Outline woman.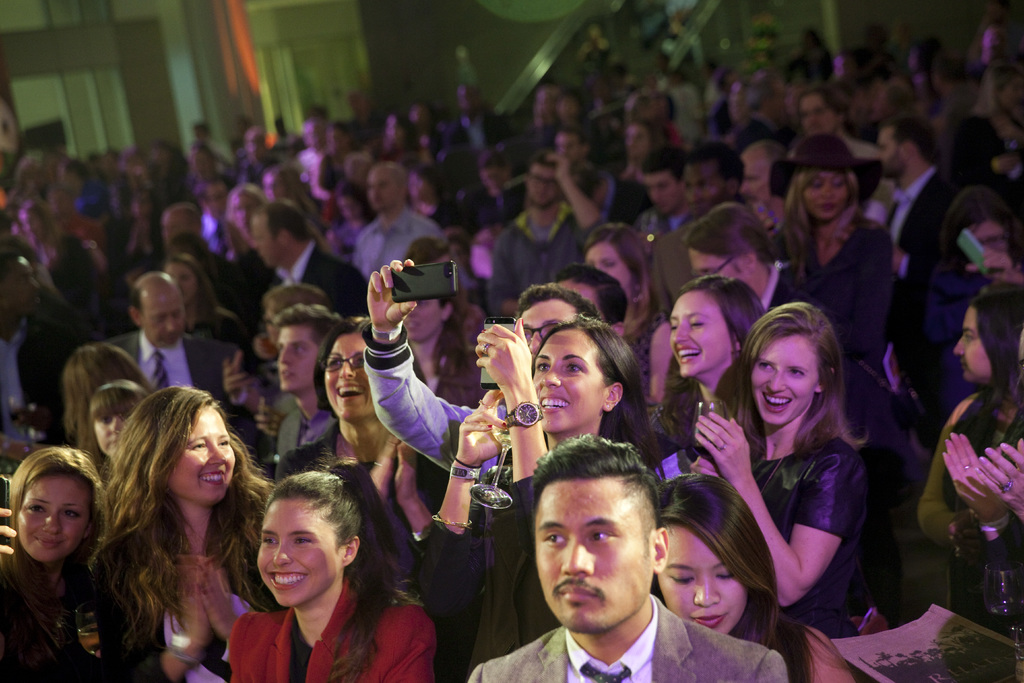
Outline: <box>60,339,154,450</box>.
